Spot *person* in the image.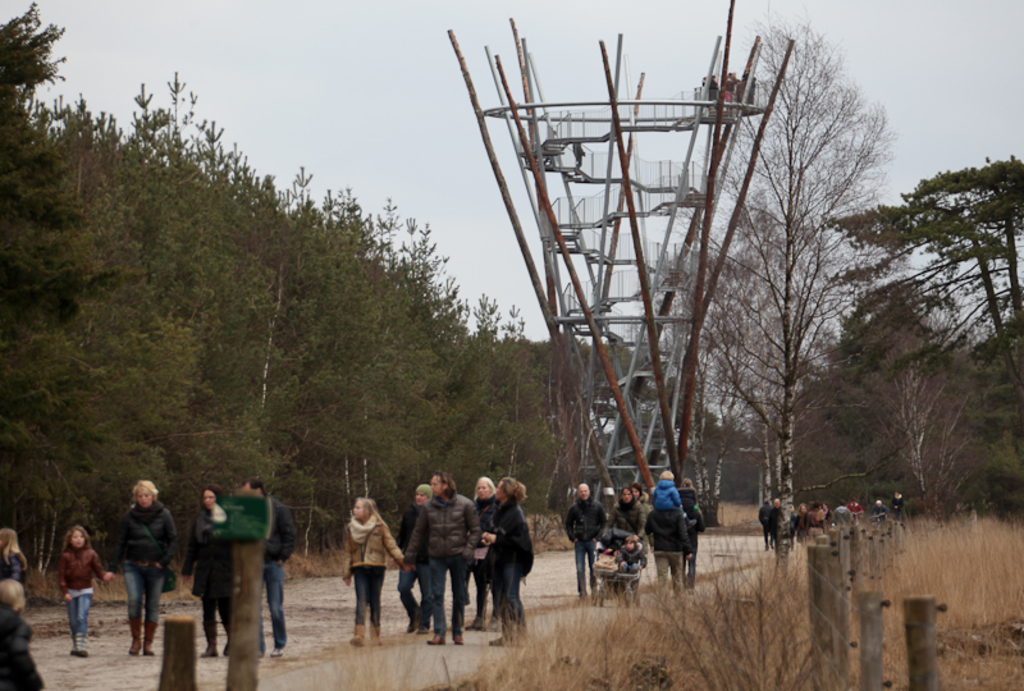
*person* found at x1=892, y1=490, x2=901, y2=527.
